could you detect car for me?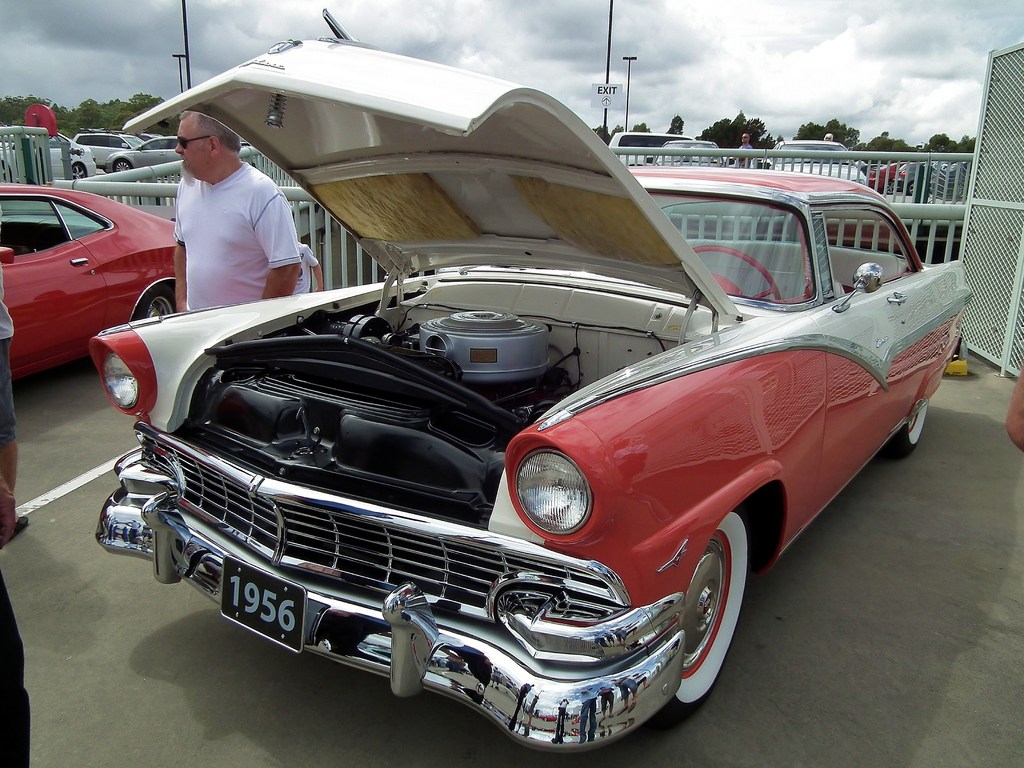
Detection result: BBox(607, 127, 700, 162).
